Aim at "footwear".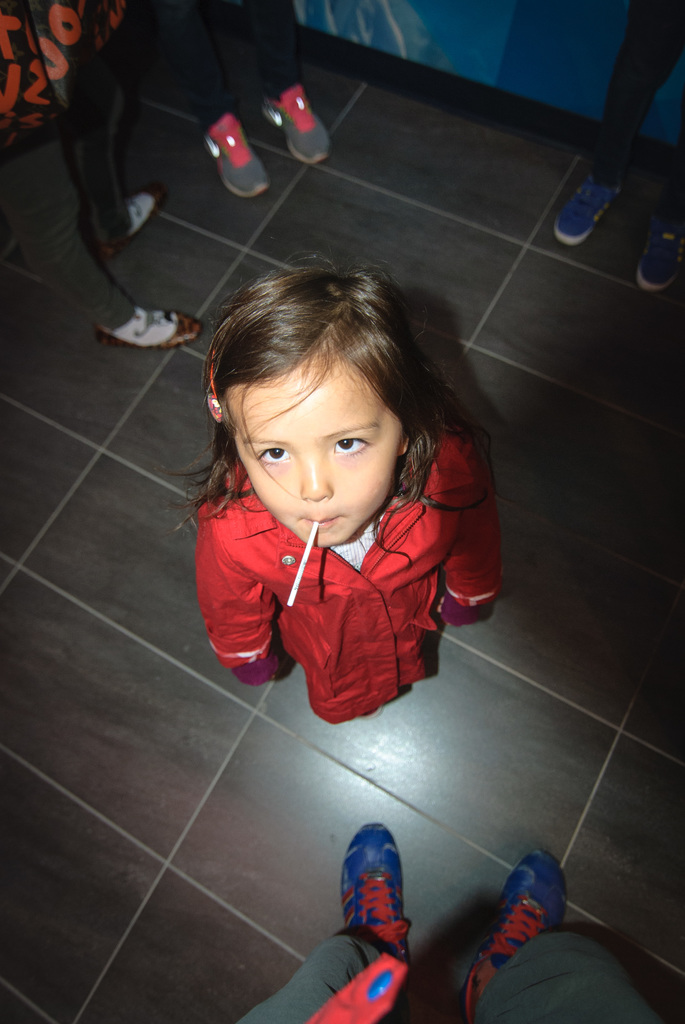
Aimed at 109 186 164 258.
